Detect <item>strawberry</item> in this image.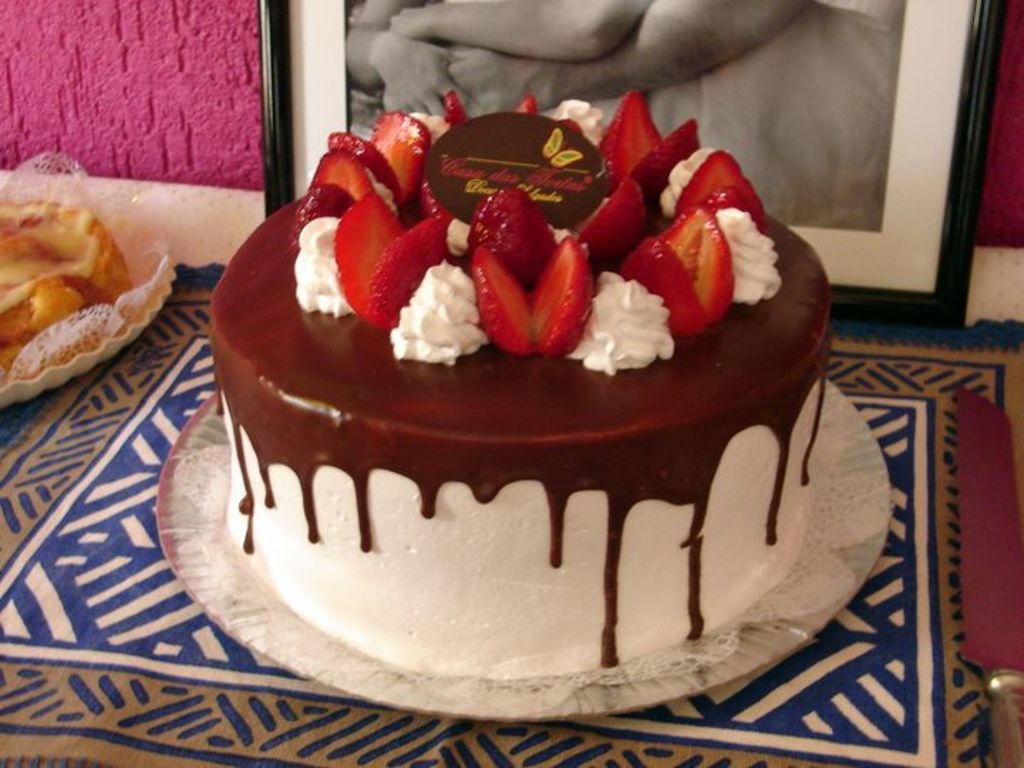
Detection: (374,108,428,205).
